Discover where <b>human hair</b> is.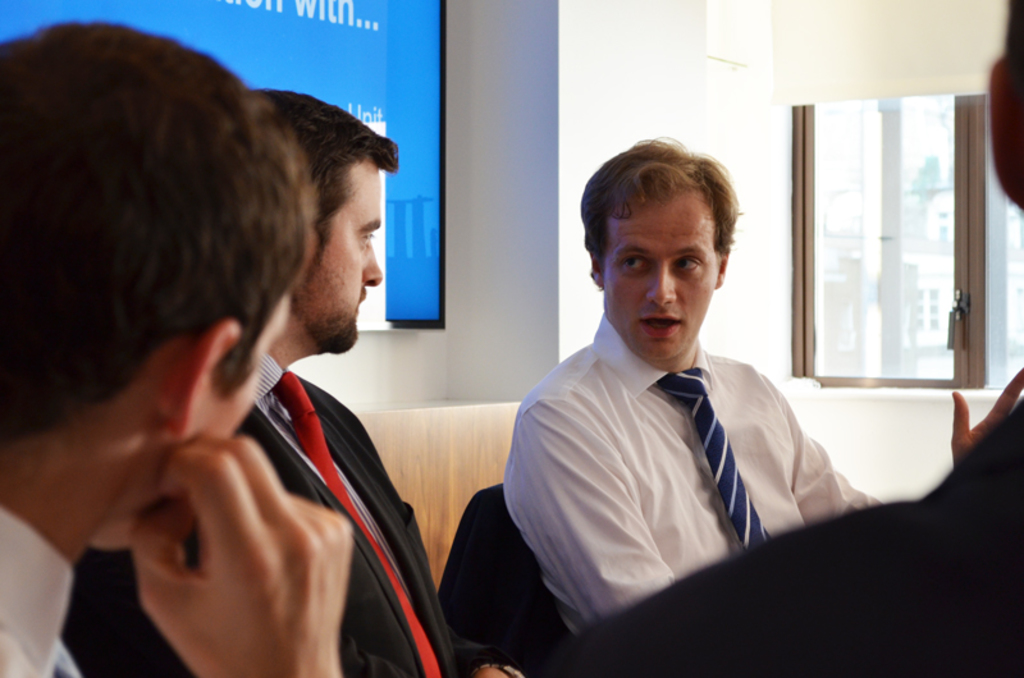
Discovered at box=[251, 86, 404, 272].
